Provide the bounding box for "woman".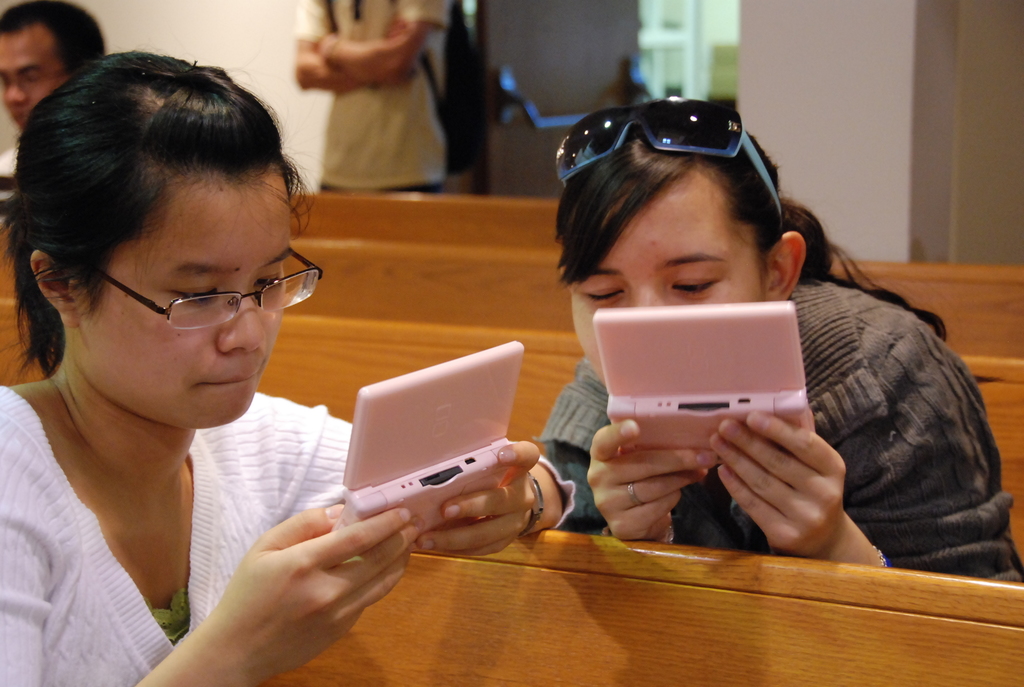
box(528, 95, 1023, 586).
